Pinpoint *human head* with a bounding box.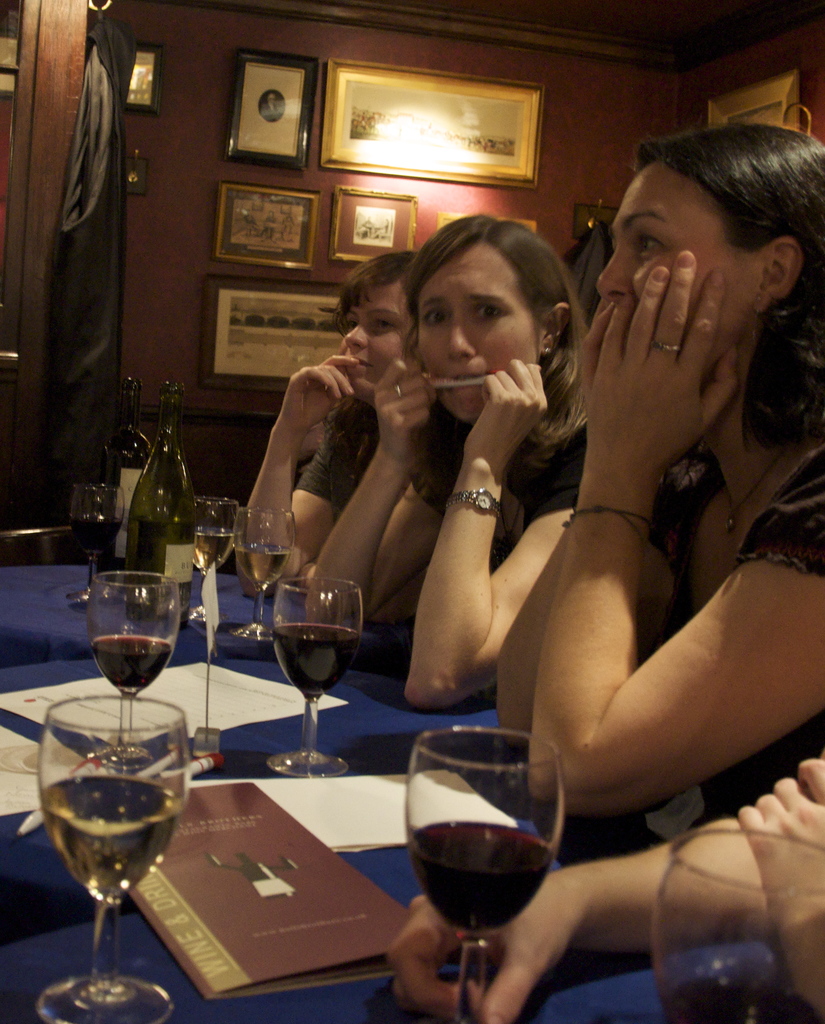
410/211/569/426.
